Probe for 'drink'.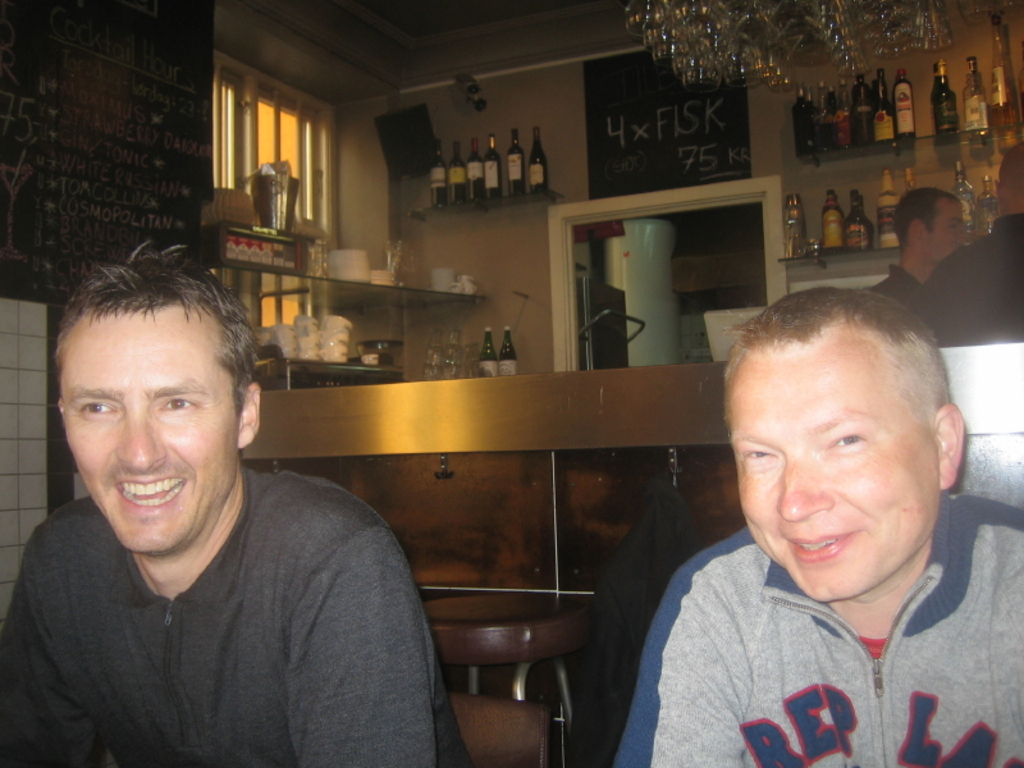
Probe result: [left=933, top=60, right=954, bottom=128].
